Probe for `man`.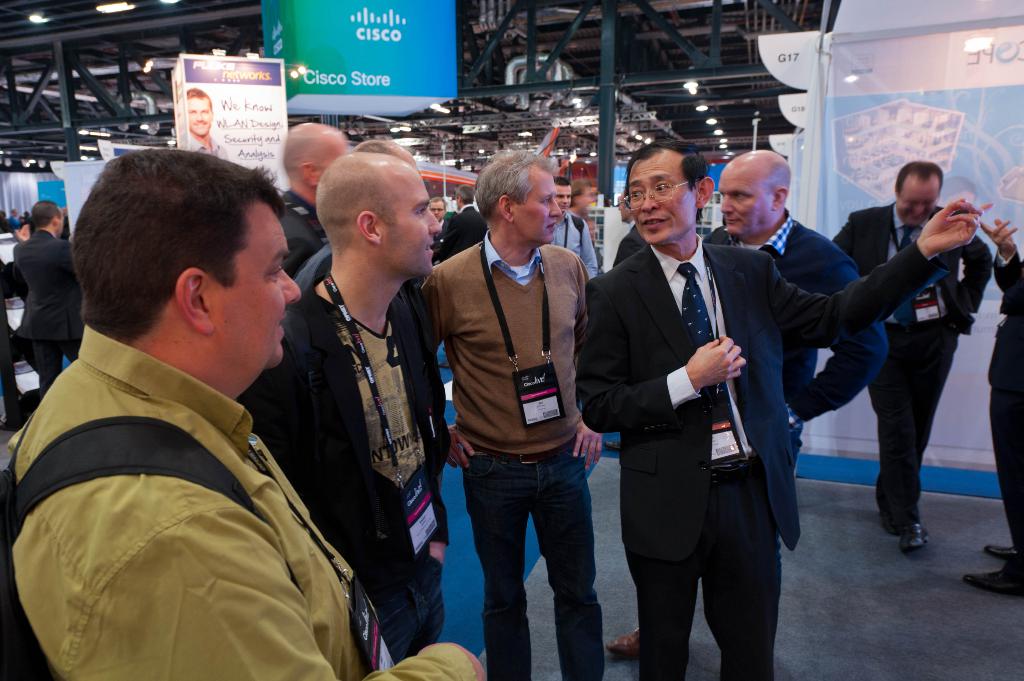
Probe result: left=839, top=165, right=996, bottom=550.
